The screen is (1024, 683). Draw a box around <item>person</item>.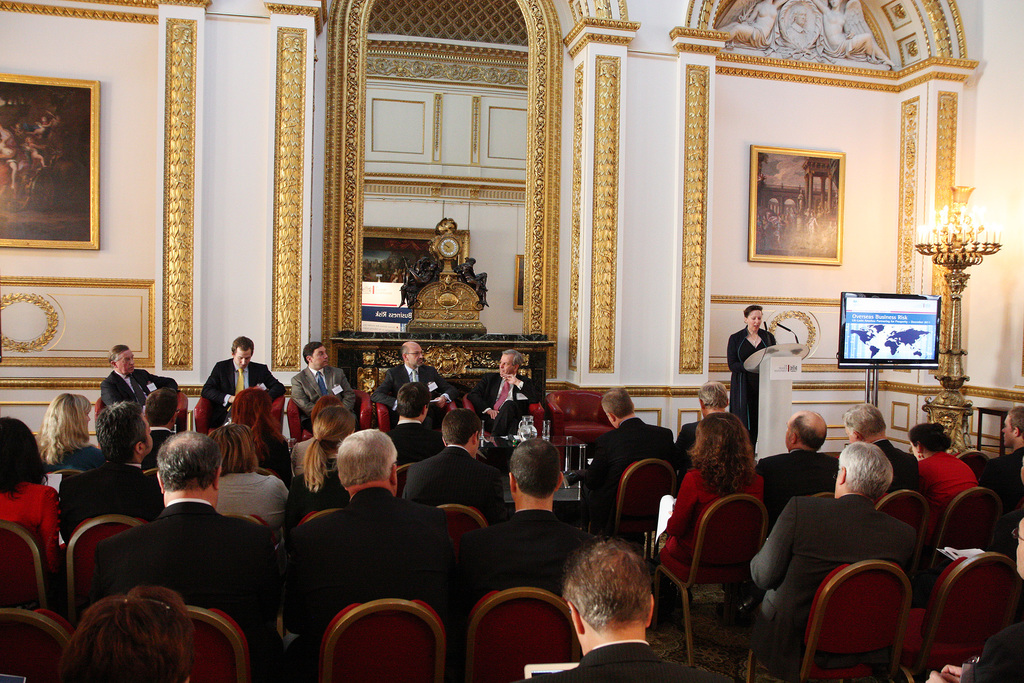
[left=767, top=409, right=826, bottom=496].
